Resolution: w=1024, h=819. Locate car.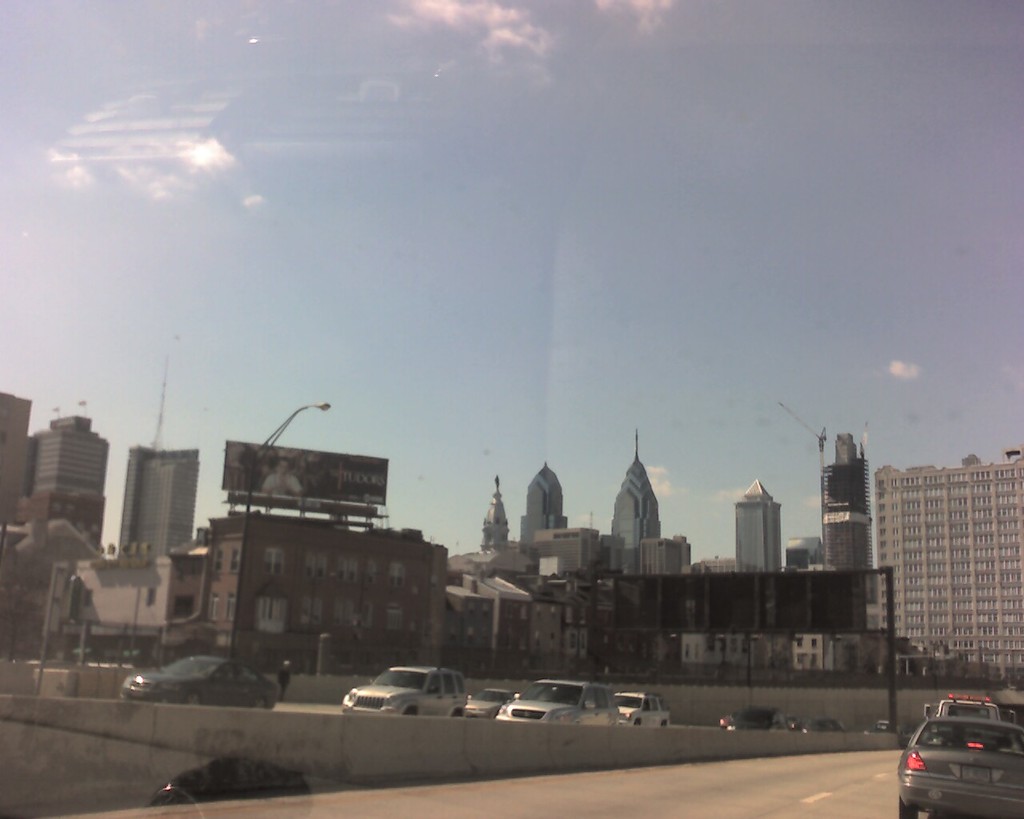
crop(894, 711, 1019, 805).
